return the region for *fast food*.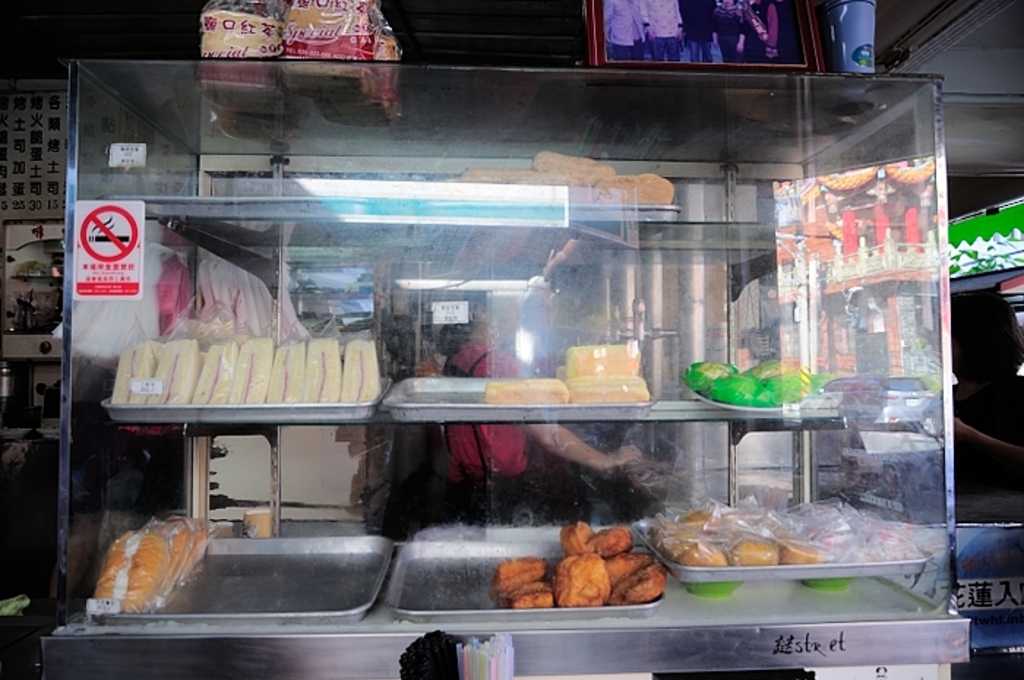
222/333/282/423.
